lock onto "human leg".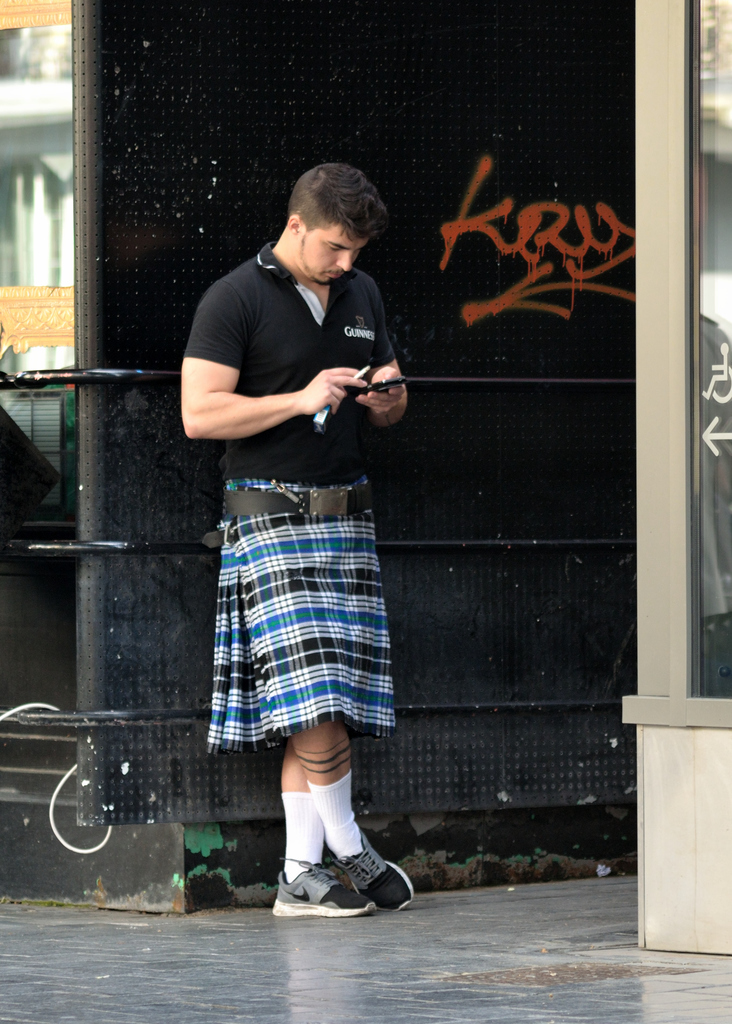
Locked: detection(293, 715, 415, 916).
